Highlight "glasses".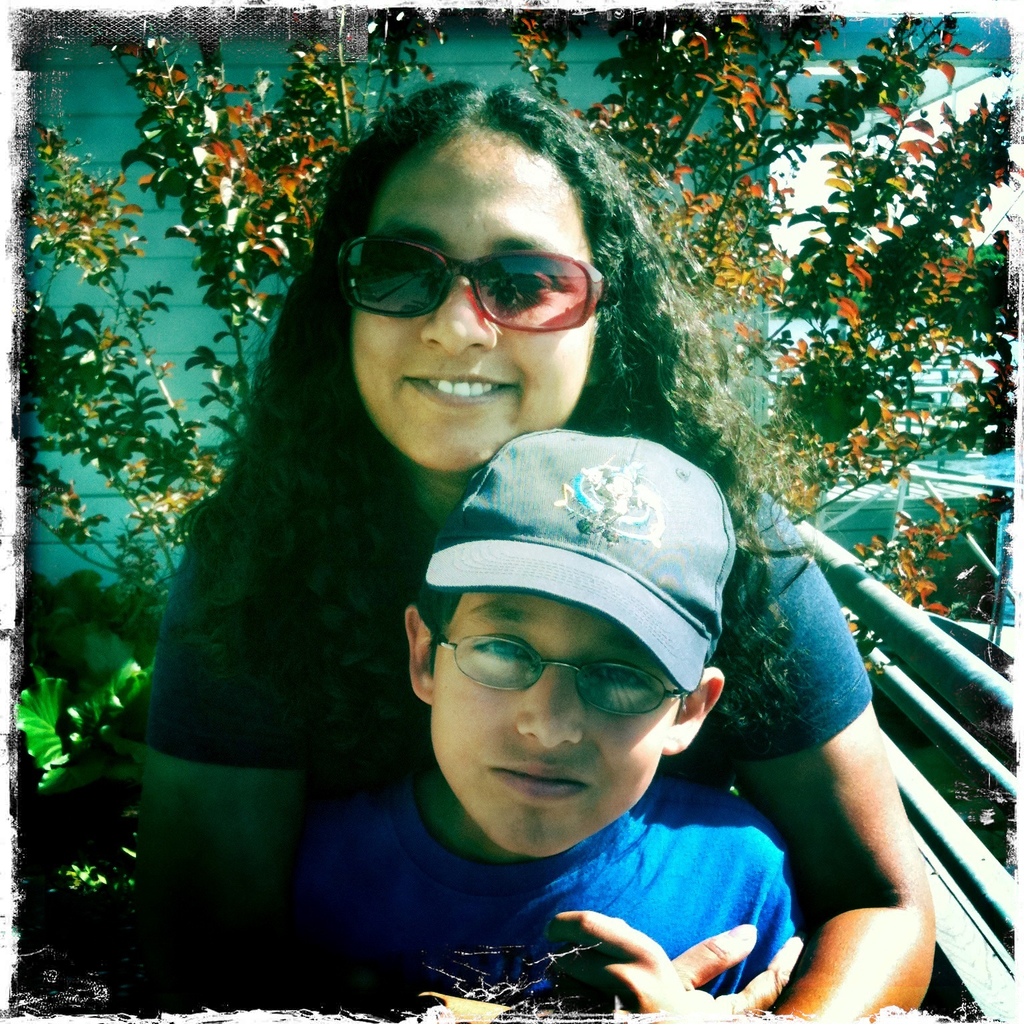
Highlighted region: bbox(409, 634, 717, 749).
